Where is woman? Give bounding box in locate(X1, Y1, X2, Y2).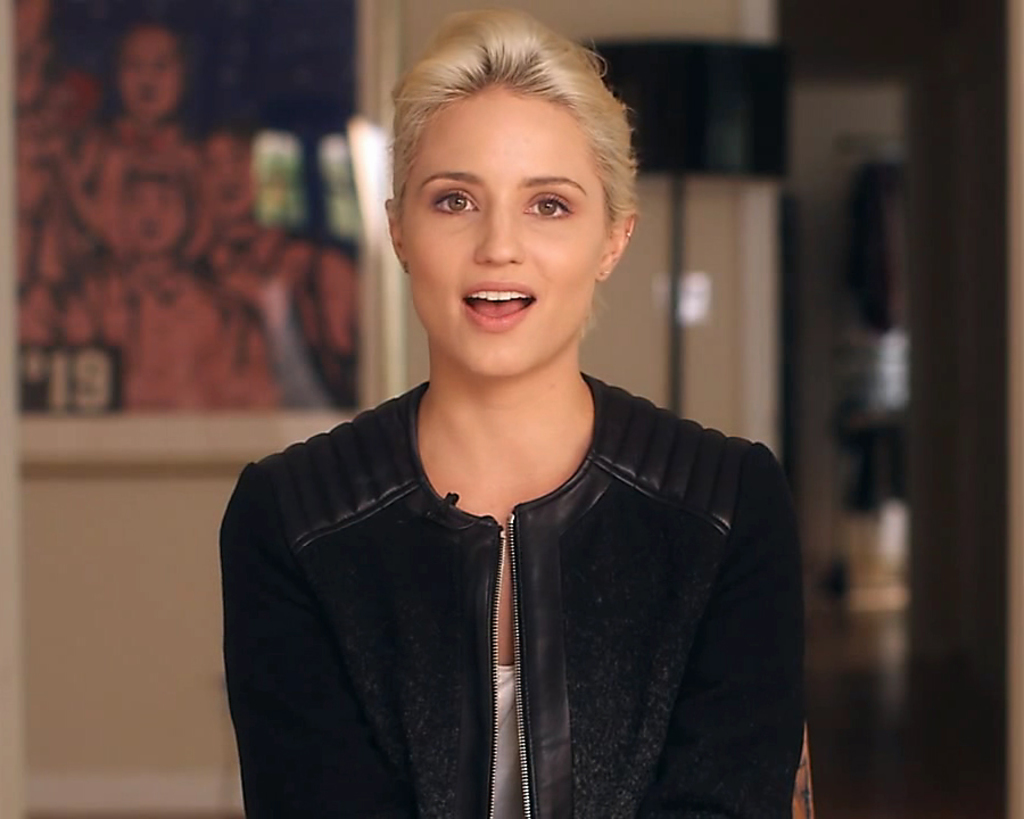
locate(221, 19, 811, 818).
